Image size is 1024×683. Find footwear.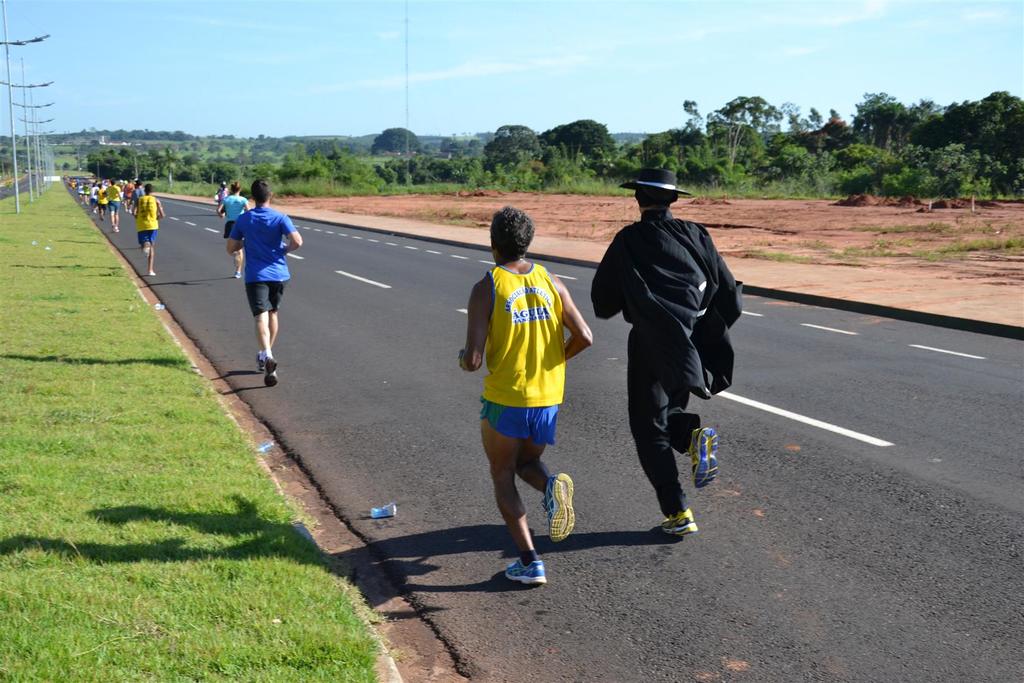
144,272,157,278.
